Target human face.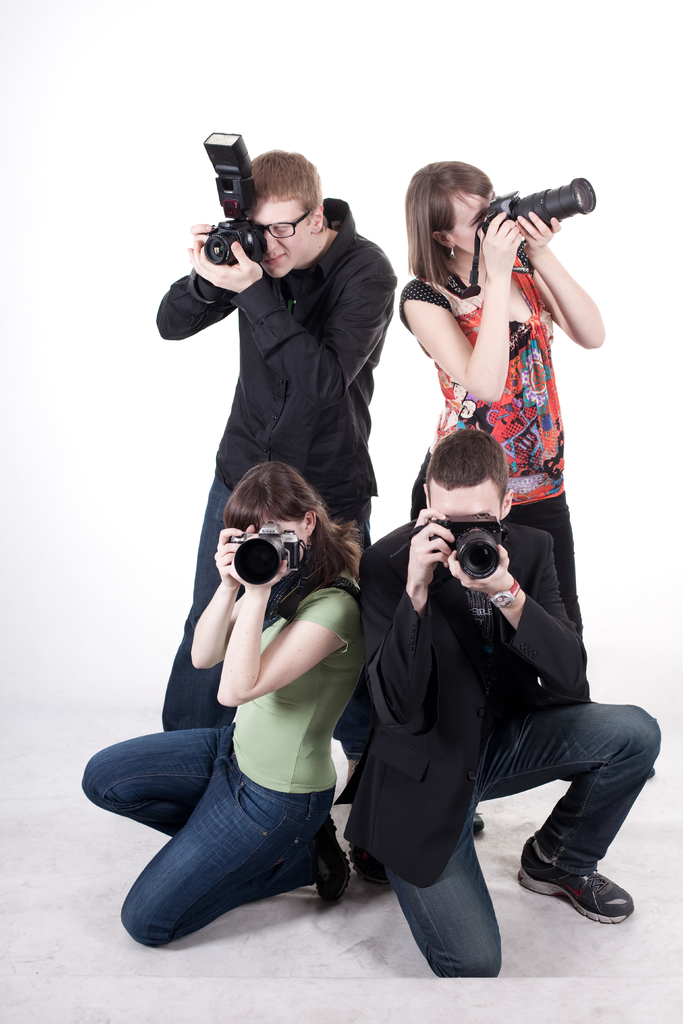
Target region: 254,195,313,277.
